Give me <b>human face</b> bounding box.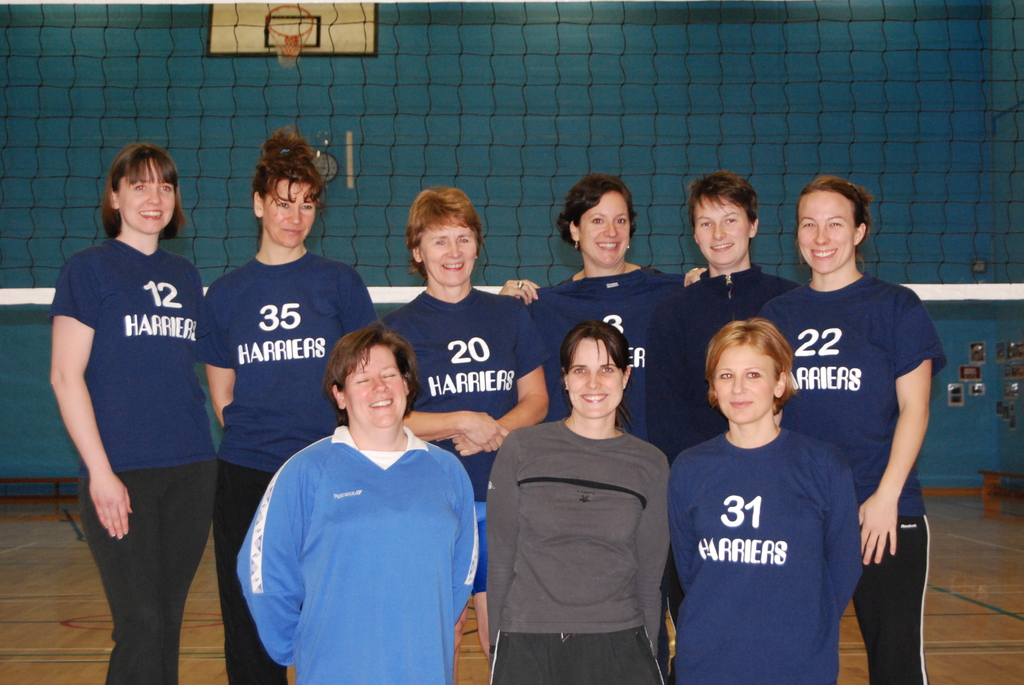
797 195 856 276.
